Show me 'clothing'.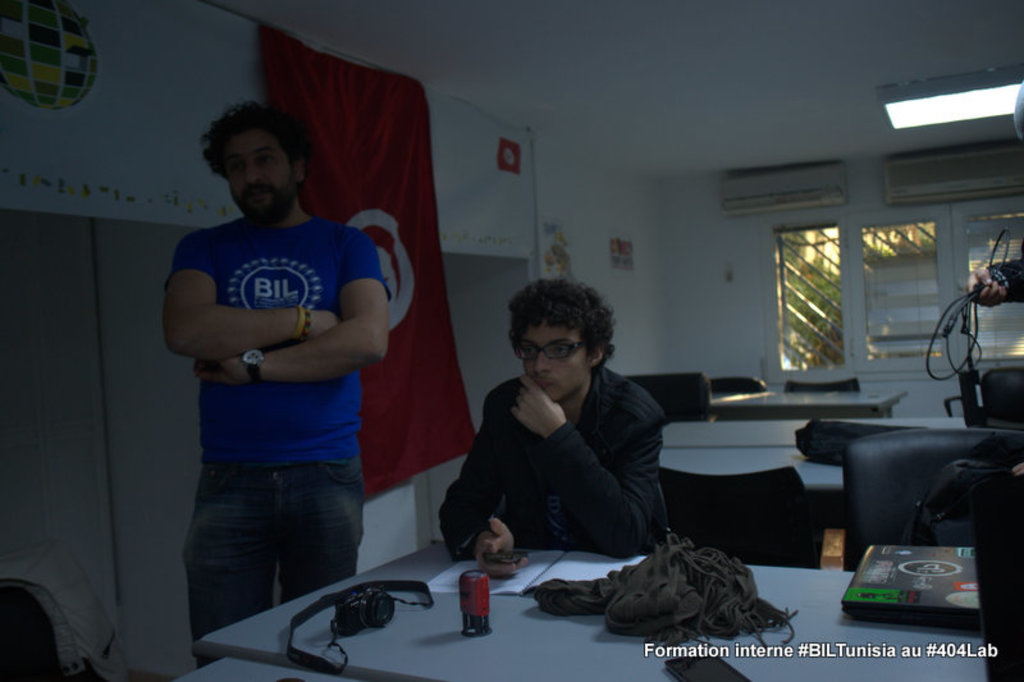
'clothing' is here: x1=443 y1=343 x2=692 y2=586.
